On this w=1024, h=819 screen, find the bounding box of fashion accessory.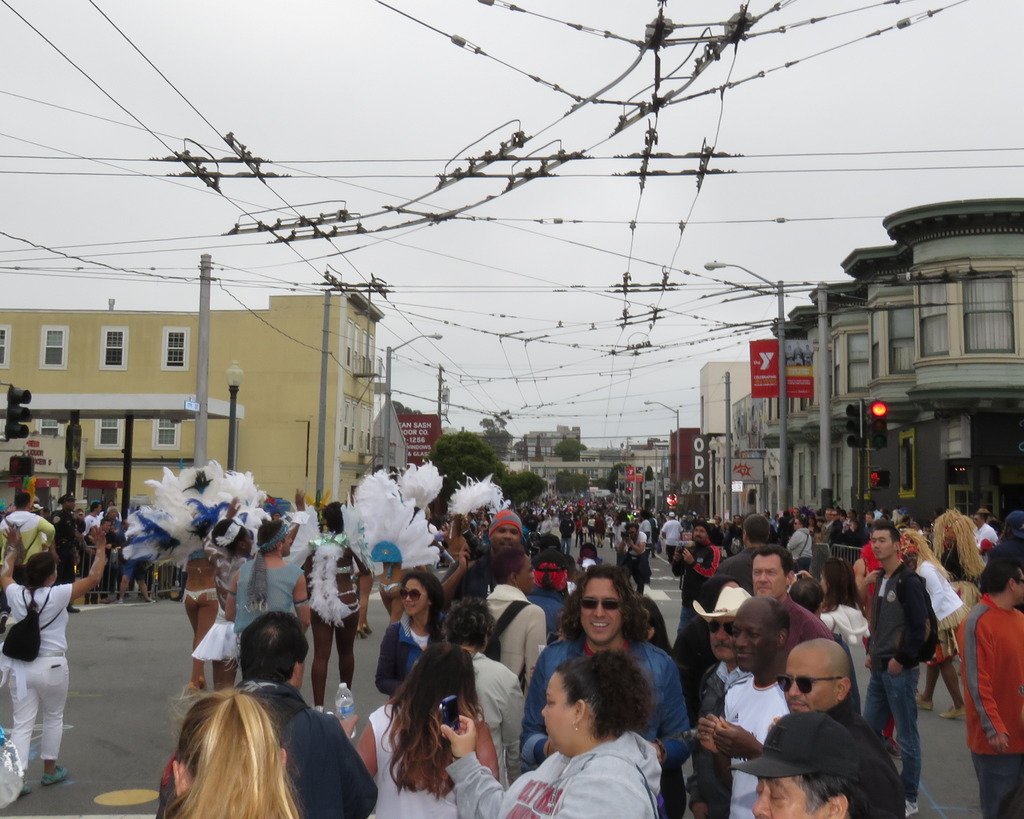
Bounding box: {"x1": 39, "y1": 766, "x2": 67, "y2": 787}.
